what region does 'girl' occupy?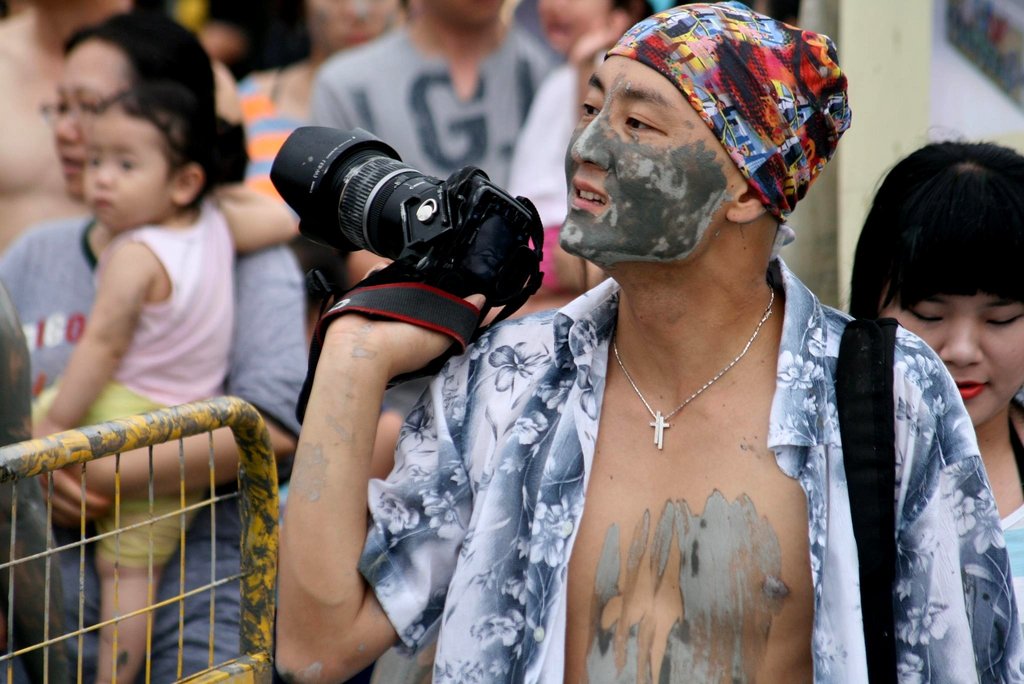
left=26, top=76, right=301, bottom=673.
